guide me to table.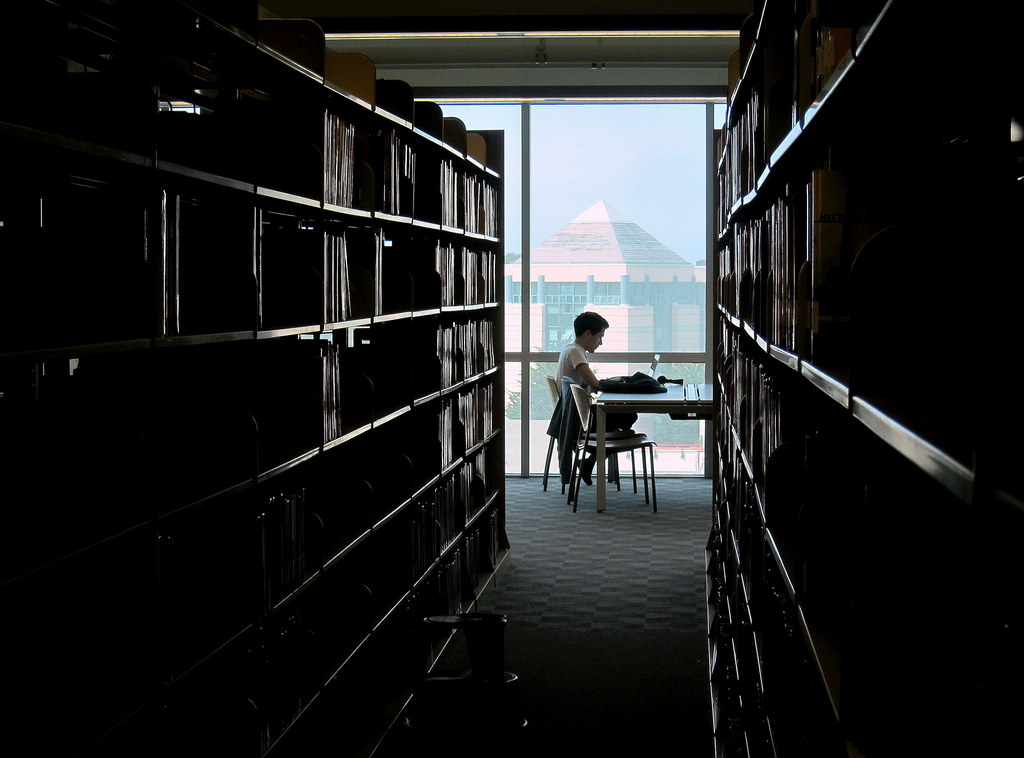
Guidance: box(543, 378, 713, 505).
